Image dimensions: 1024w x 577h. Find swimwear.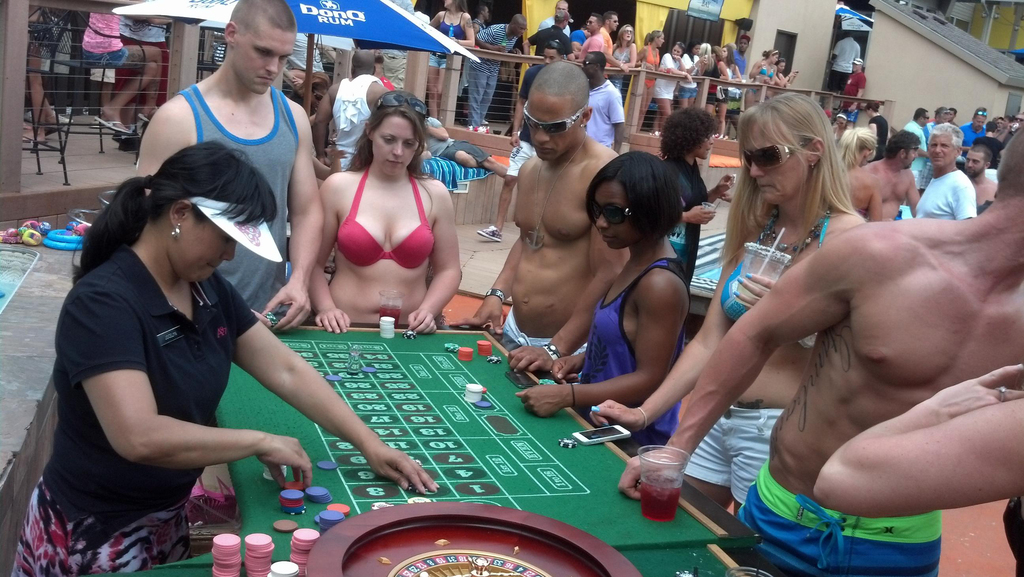
733:459:947:576.
